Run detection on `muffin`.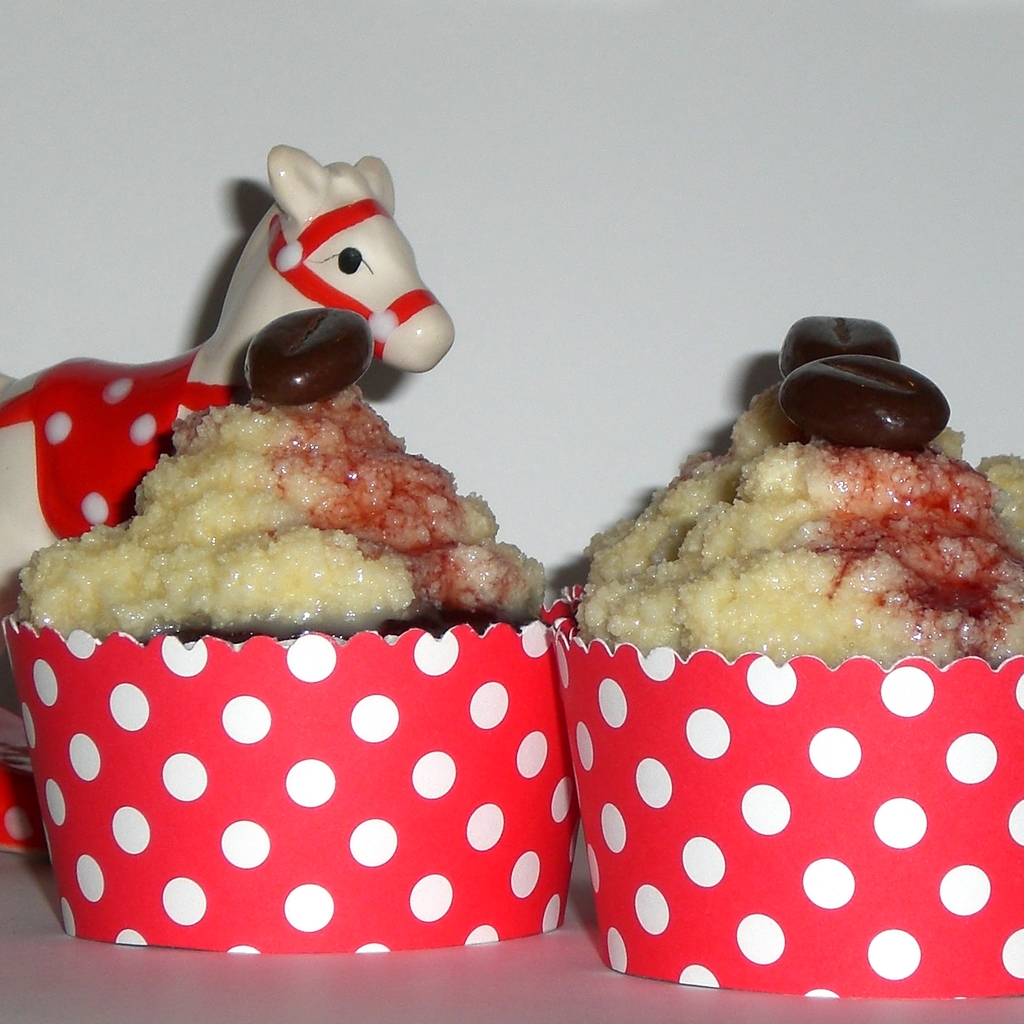
Result: 1/310/588/962.
